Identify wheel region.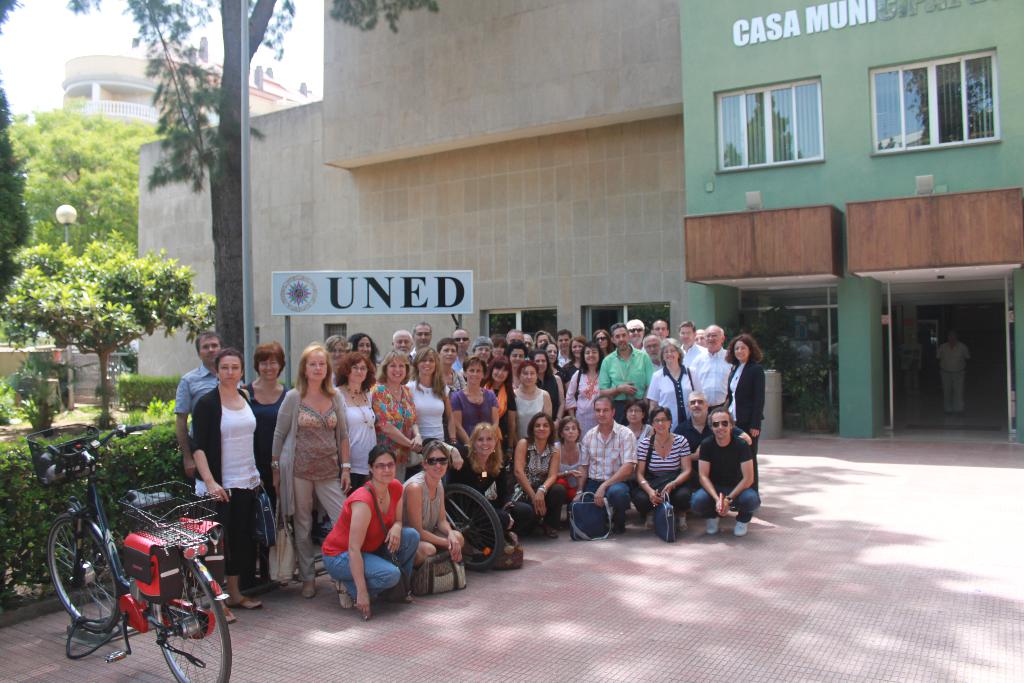
Region: crop(446, 483, 506, 573).
